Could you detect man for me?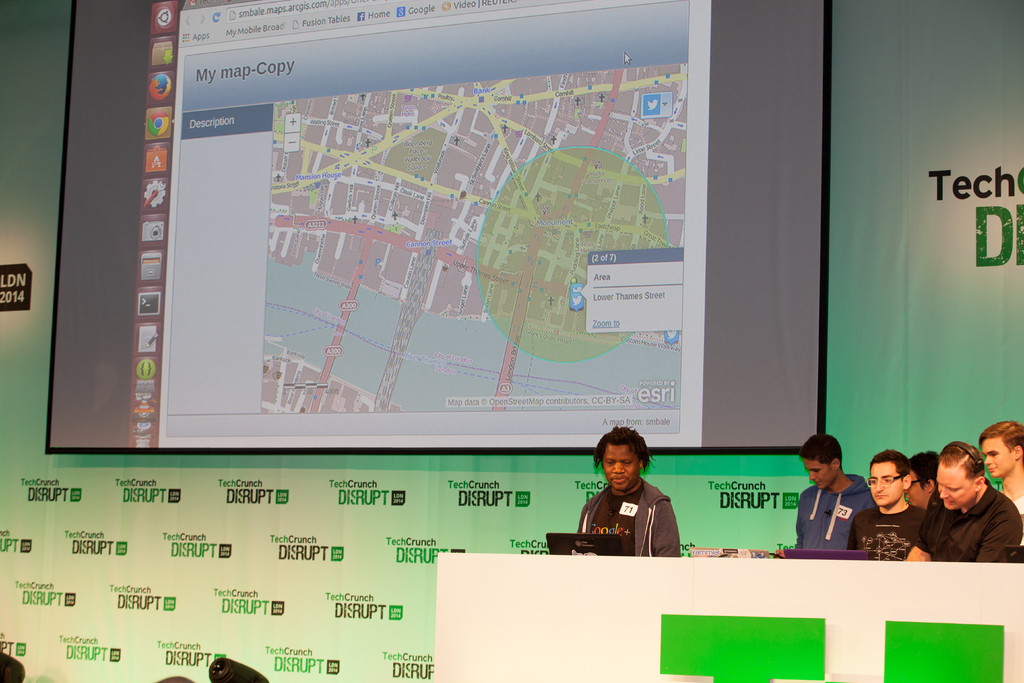
Detection result: x1=979 y1=424 x2=1023 y2=507.
